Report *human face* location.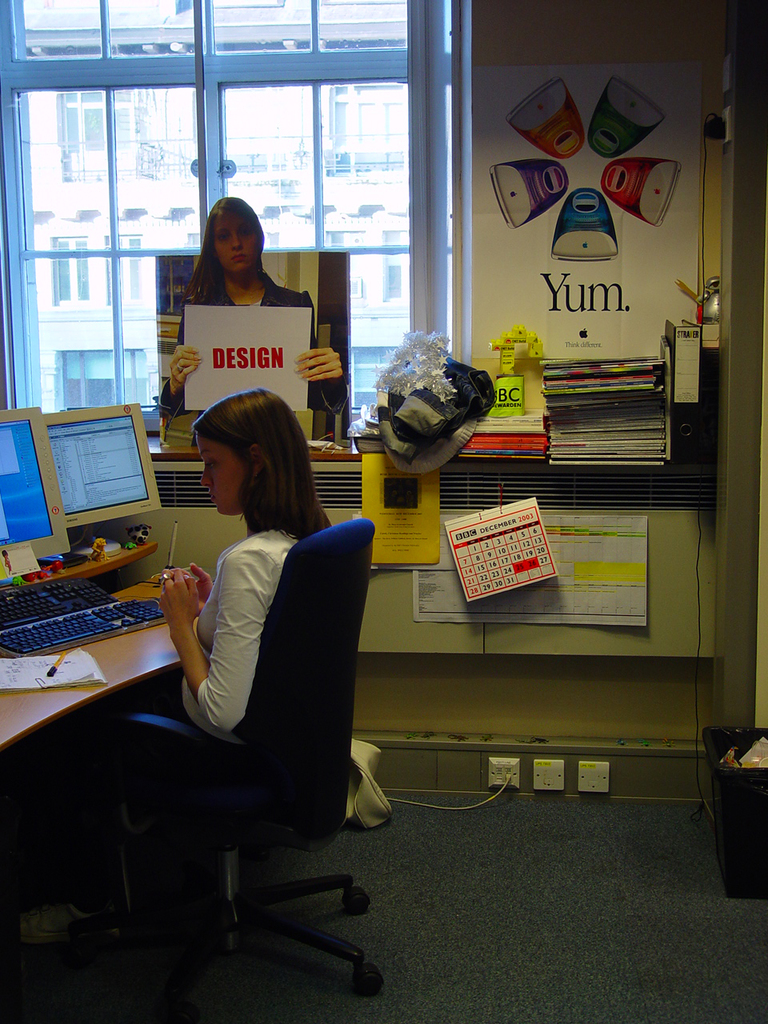
Report: (215,214,258,274).
